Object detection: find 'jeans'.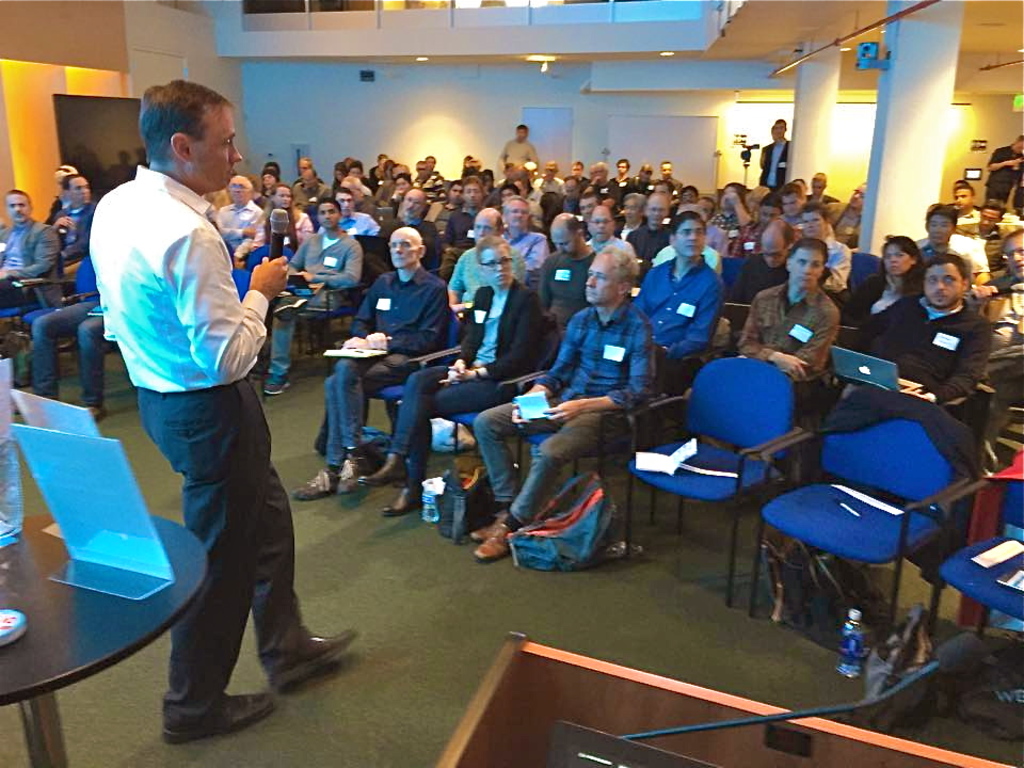
BBox(386, 363, 513, 486).
